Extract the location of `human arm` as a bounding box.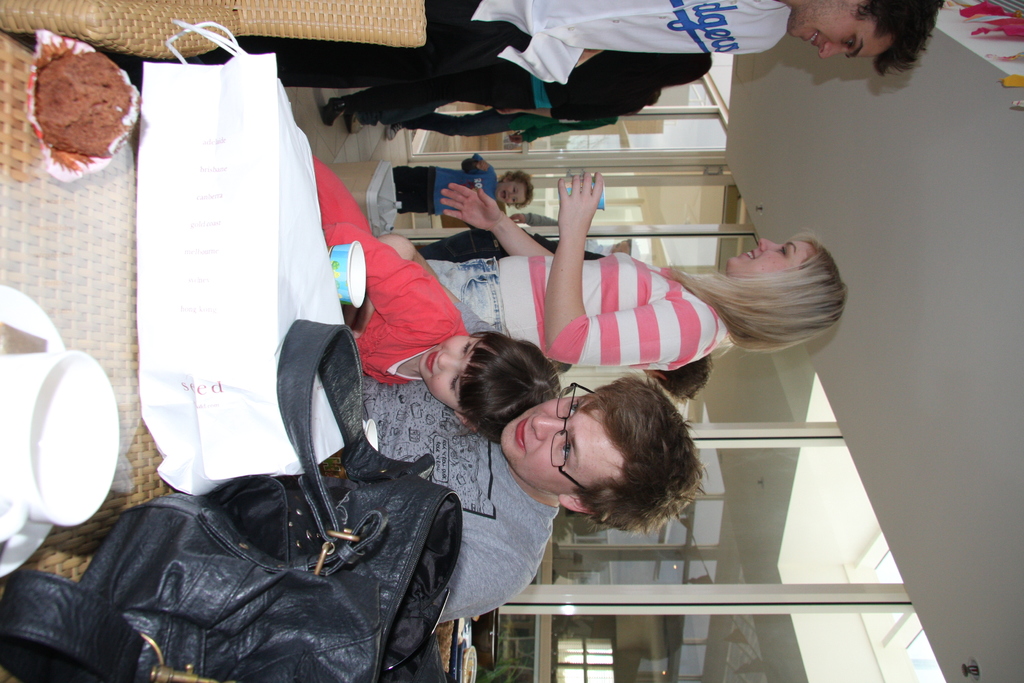
box=[438, 529, 532, 620].
